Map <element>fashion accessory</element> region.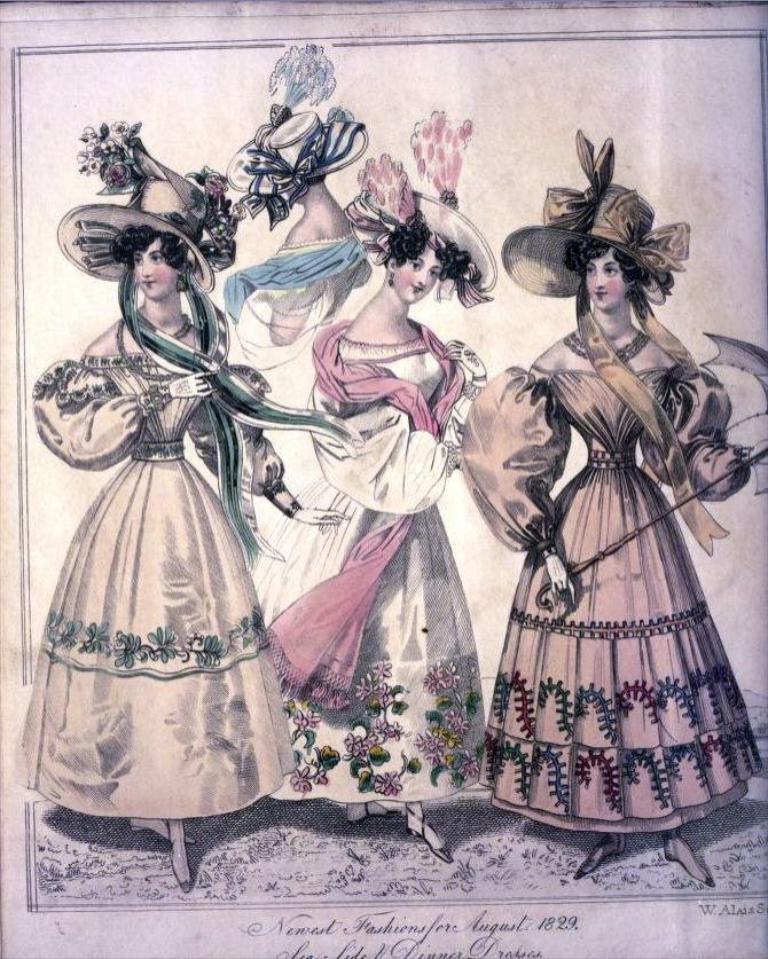
Mapped to 561:329:653:368.
